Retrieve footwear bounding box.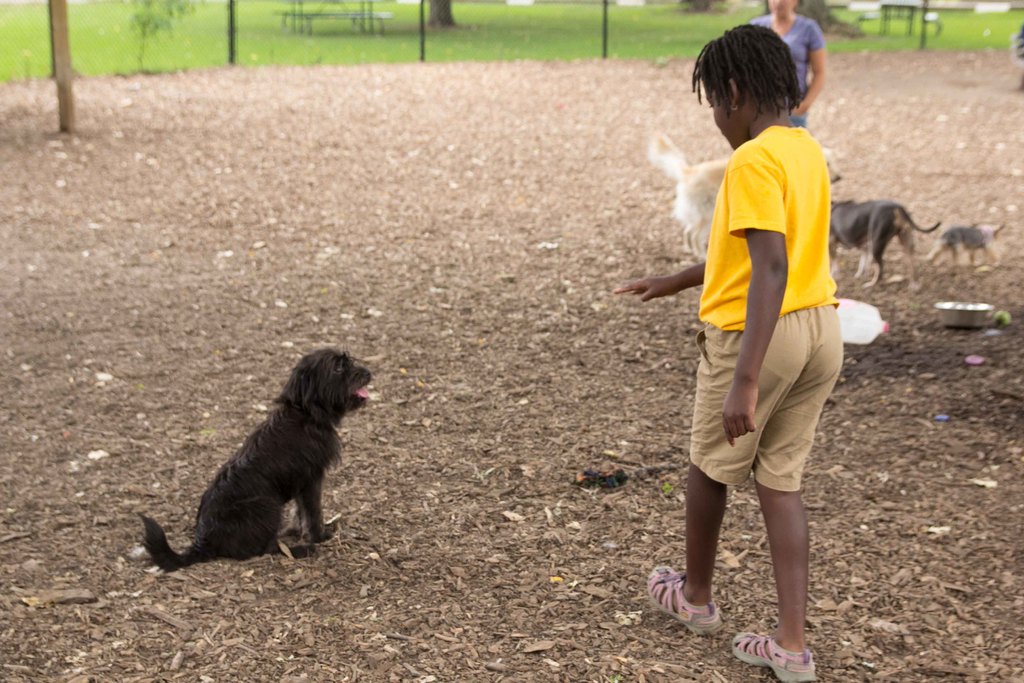
Bounding box: l=730, t=630, r=820, b=682.
